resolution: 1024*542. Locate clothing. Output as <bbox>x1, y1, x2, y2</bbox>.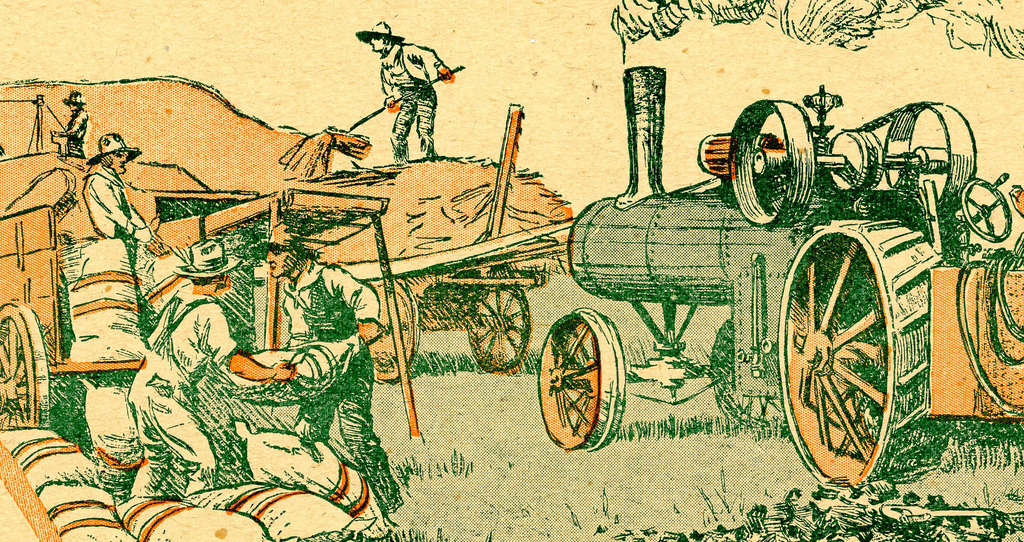
<bbox>286, 258, 419, 532</bbox>.
